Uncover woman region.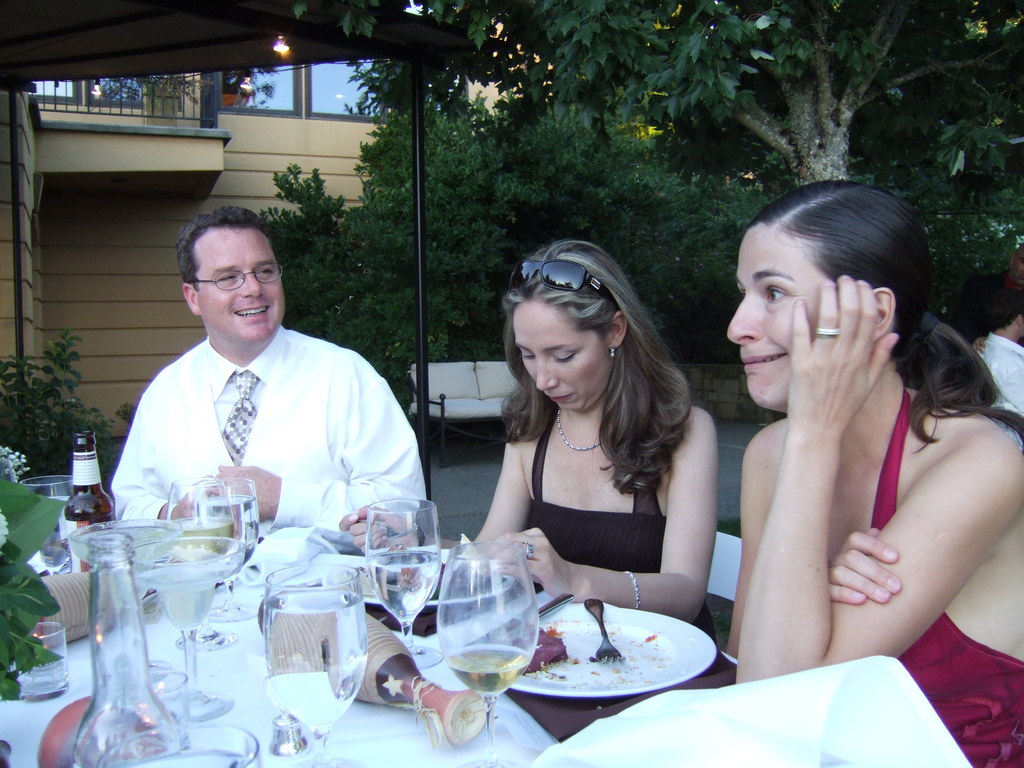
Uncovered: locate(456, 240, 737, 676).
